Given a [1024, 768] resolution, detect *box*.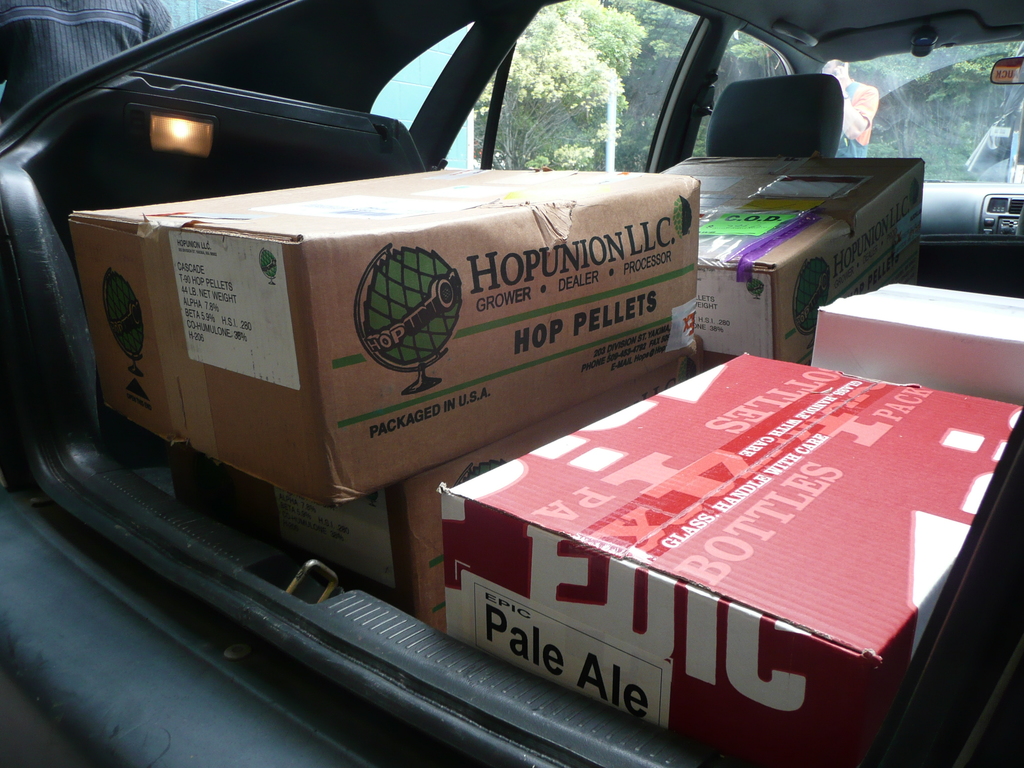
crop(60, 164, 716, 514).
